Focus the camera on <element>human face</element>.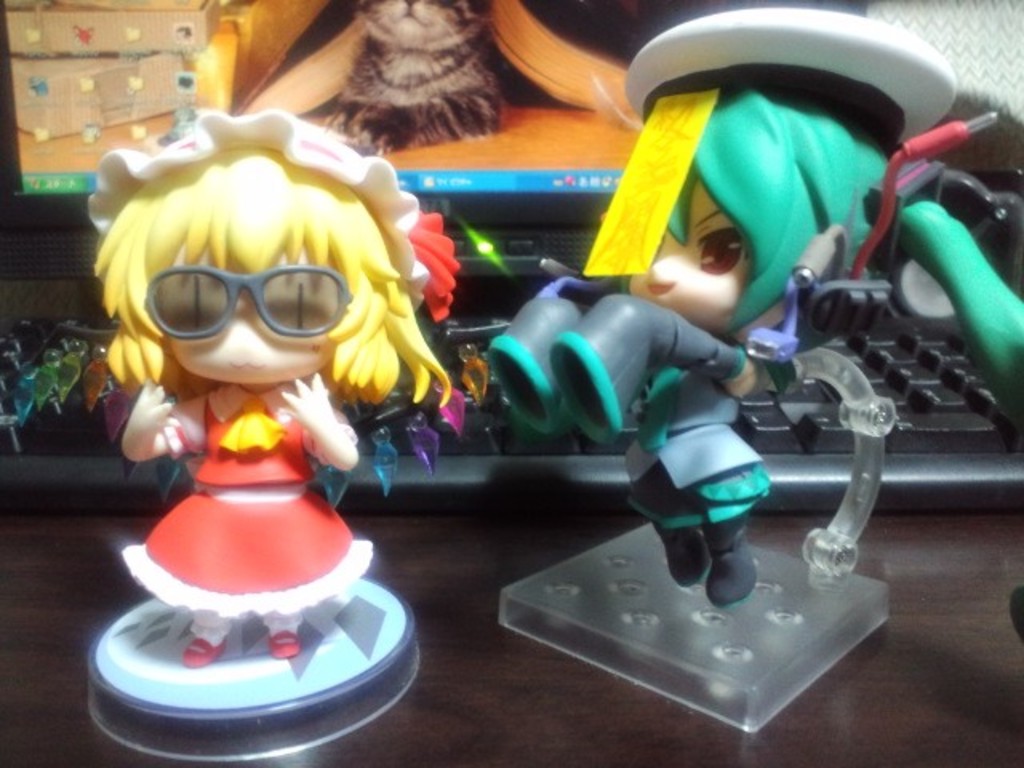
Focus region: crop(147, 243, 355, 384).
